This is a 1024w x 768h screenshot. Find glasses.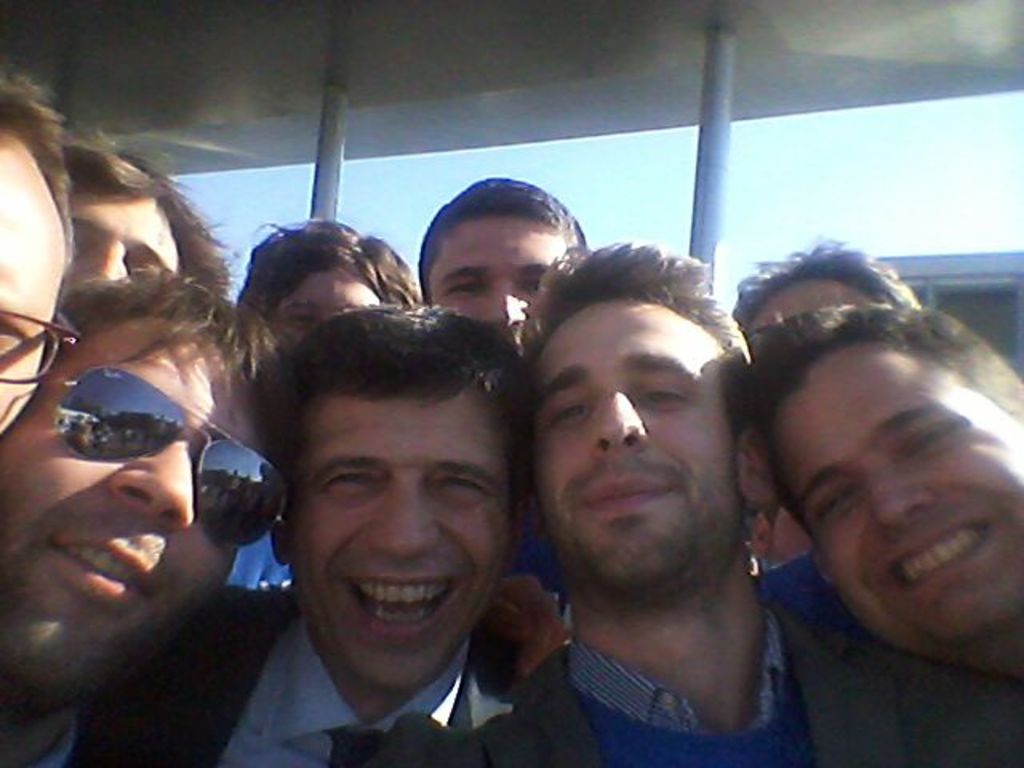
Bounding box: 0:306:70:382.
